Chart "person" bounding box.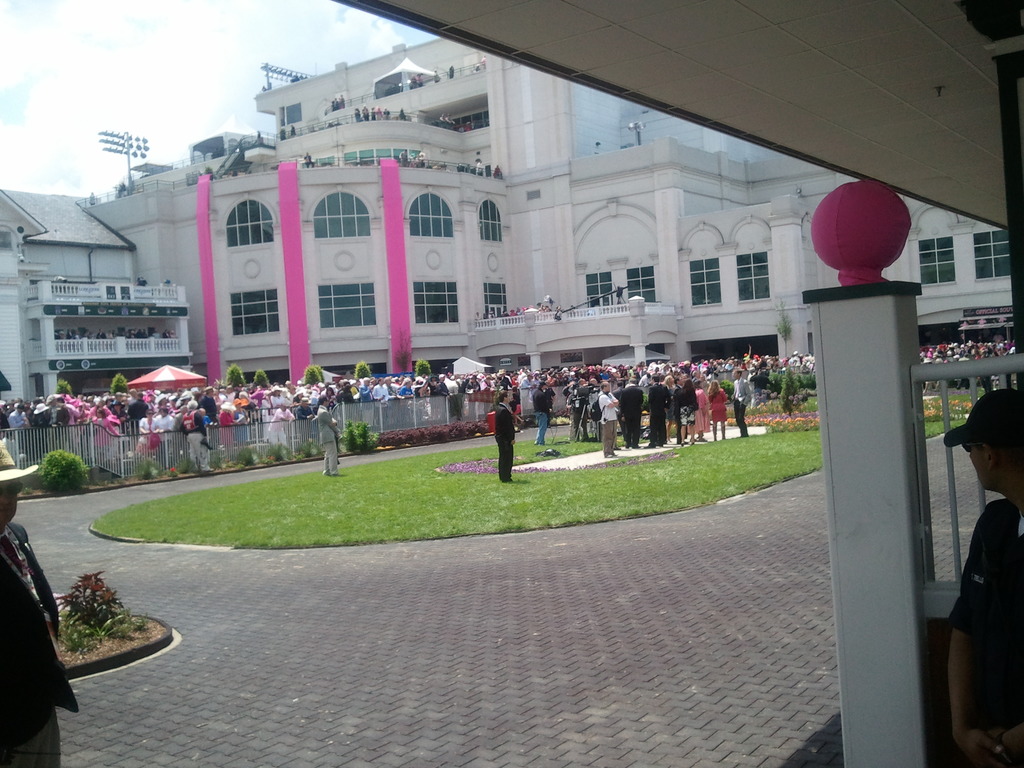
Charted: <box>369,378,385,401</box>.
